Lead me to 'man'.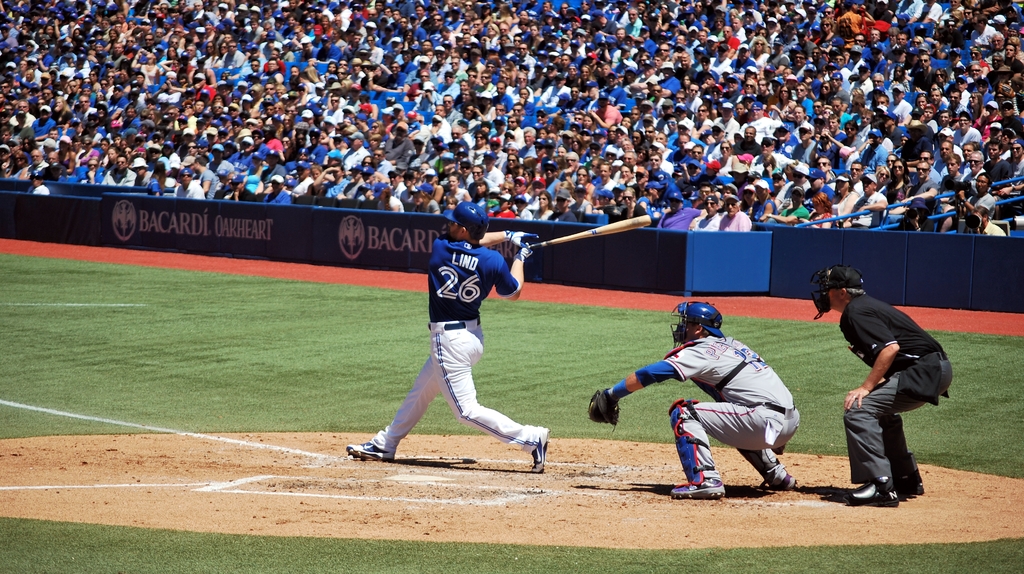
Lead to 168:35:185:61.
